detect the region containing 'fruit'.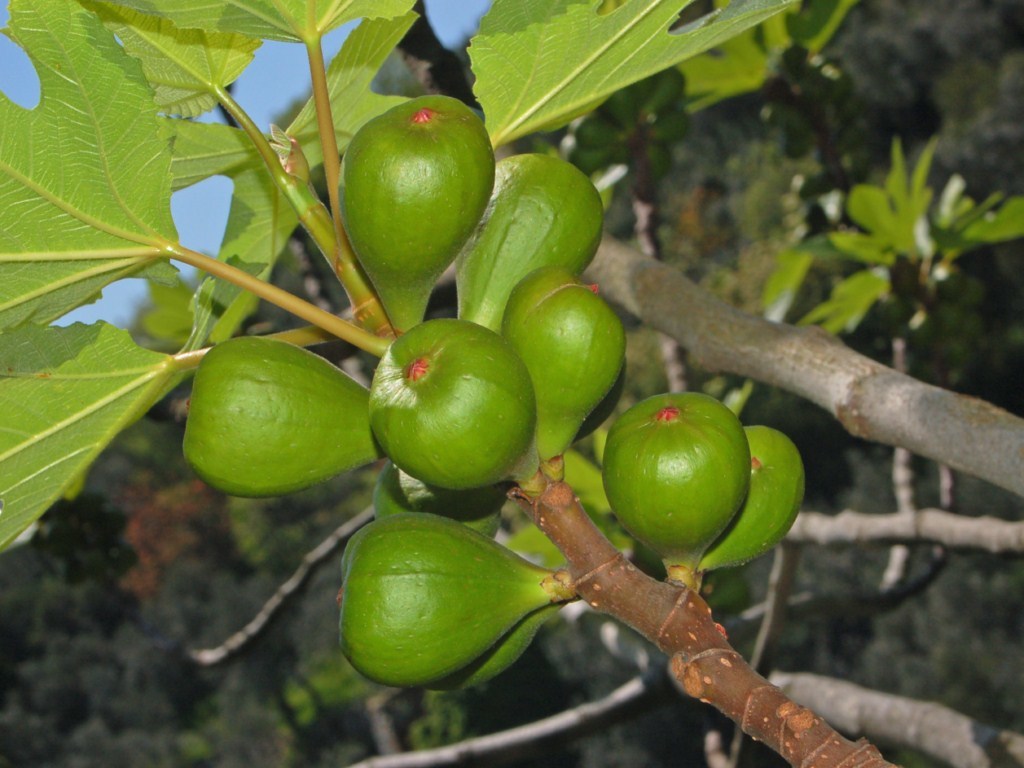
[left=344, top=98, right=493, bottom=309].
